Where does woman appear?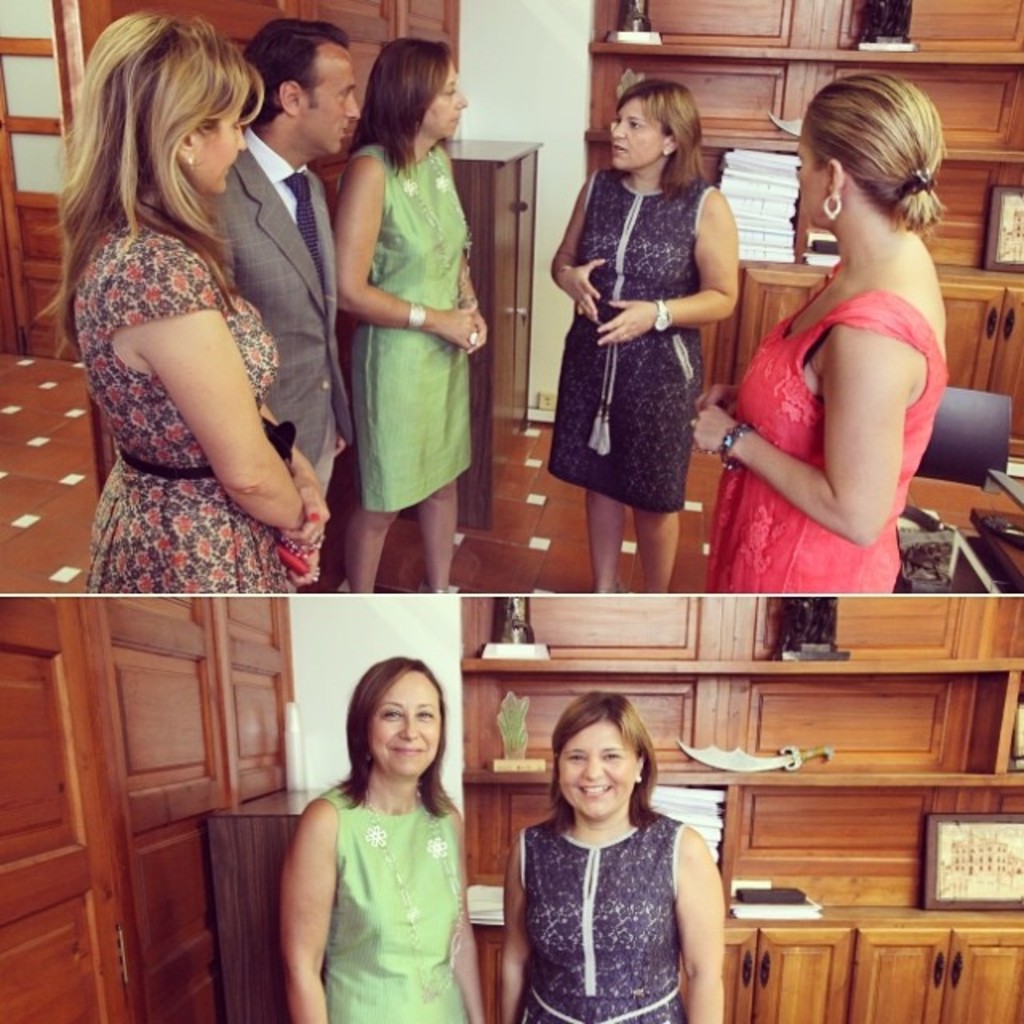
Appears at 549,77,741,590.
